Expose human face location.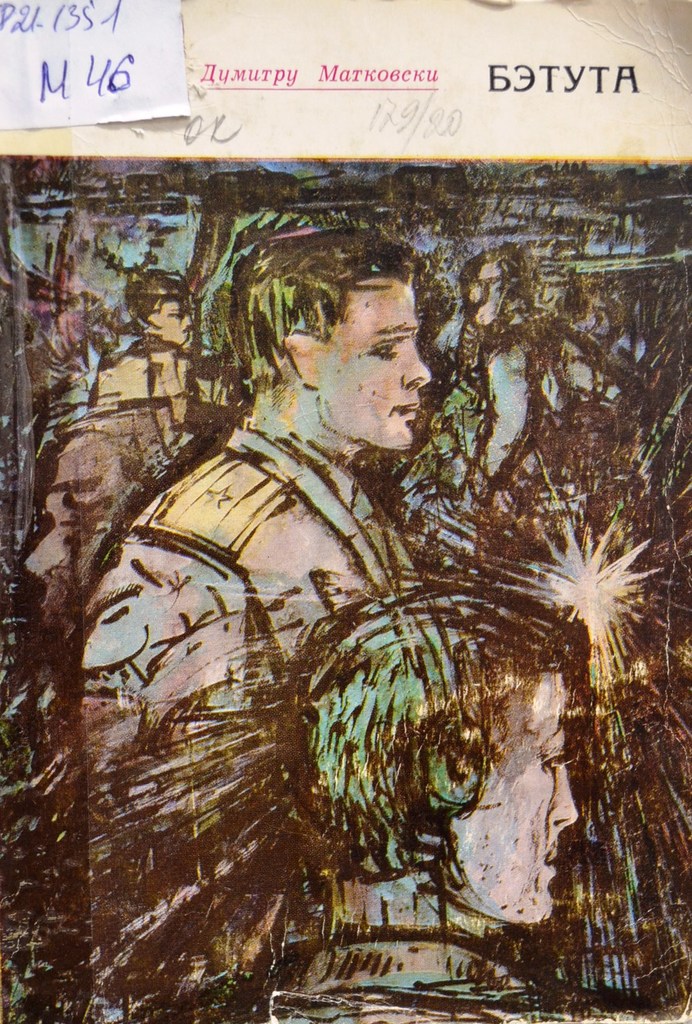
Exposed at bbox=[312, 274, 430, 447].
